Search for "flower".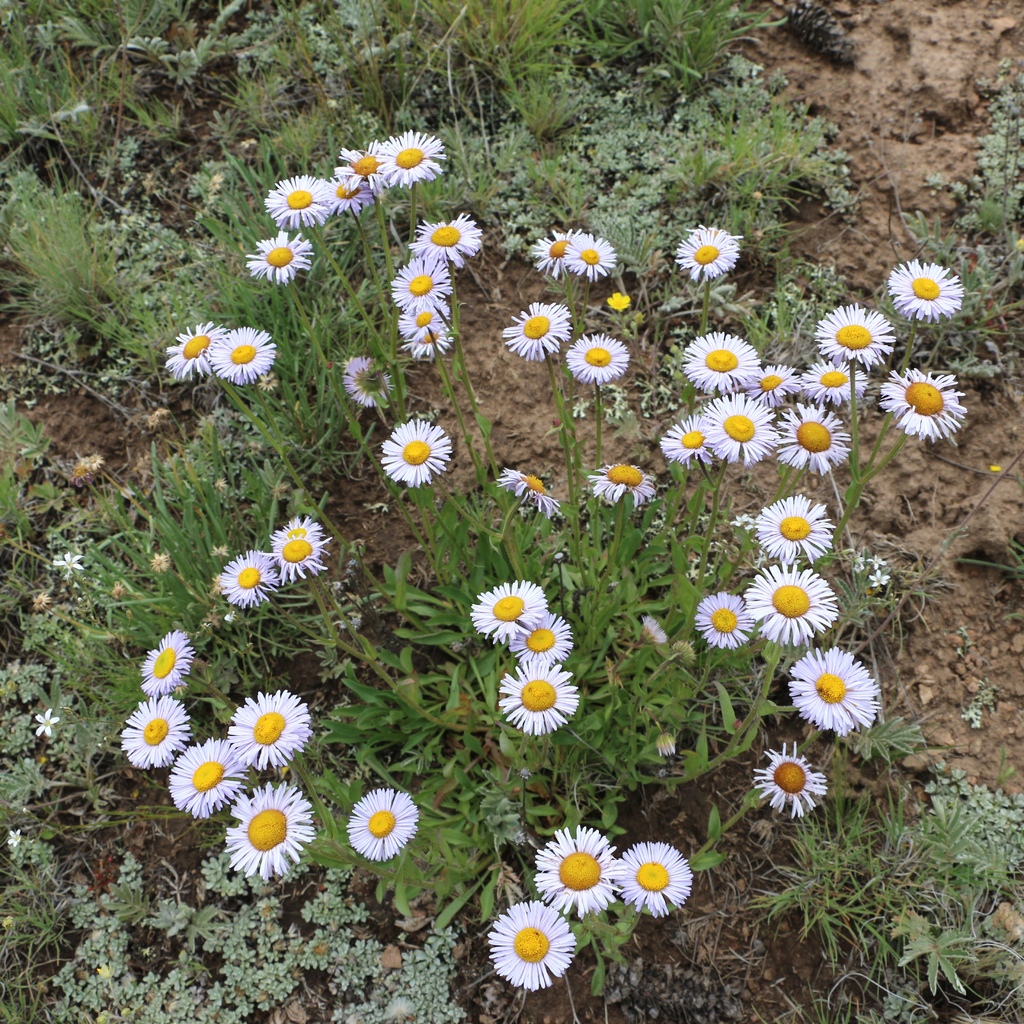
Found at 380:412:454:489.
